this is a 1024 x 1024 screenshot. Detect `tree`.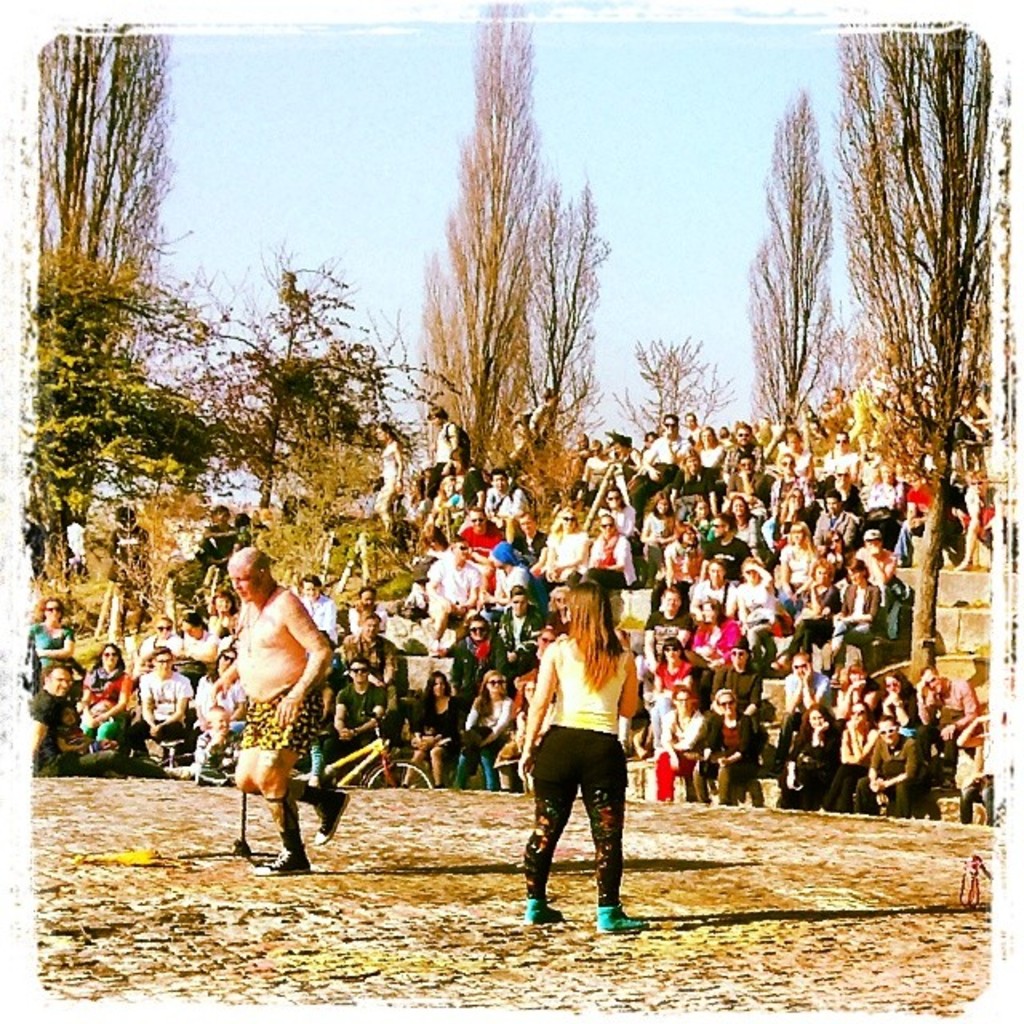
26/18/179/464.
